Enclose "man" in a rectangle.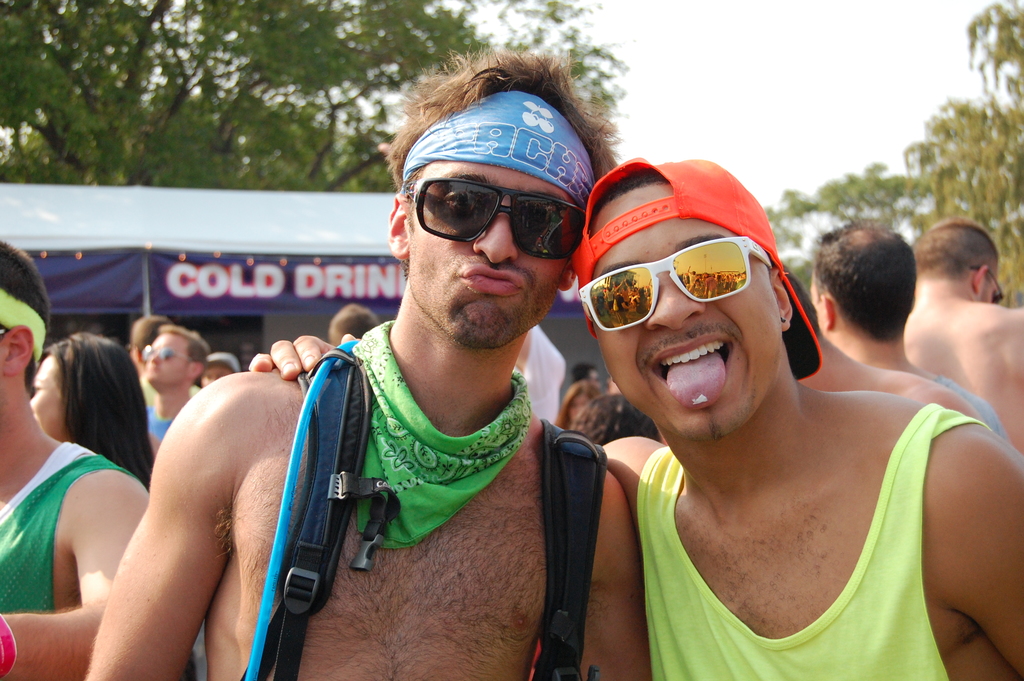
bbox=(906, 222, 1023, 459).
